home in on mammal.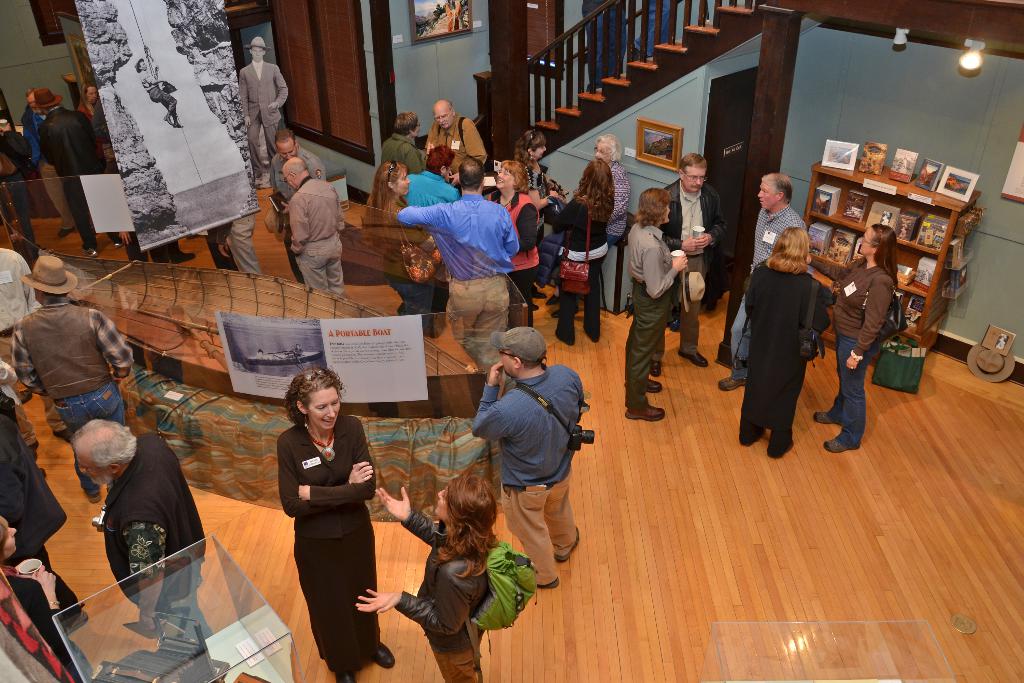
Homed in at region(622, 185, 689, 423).
